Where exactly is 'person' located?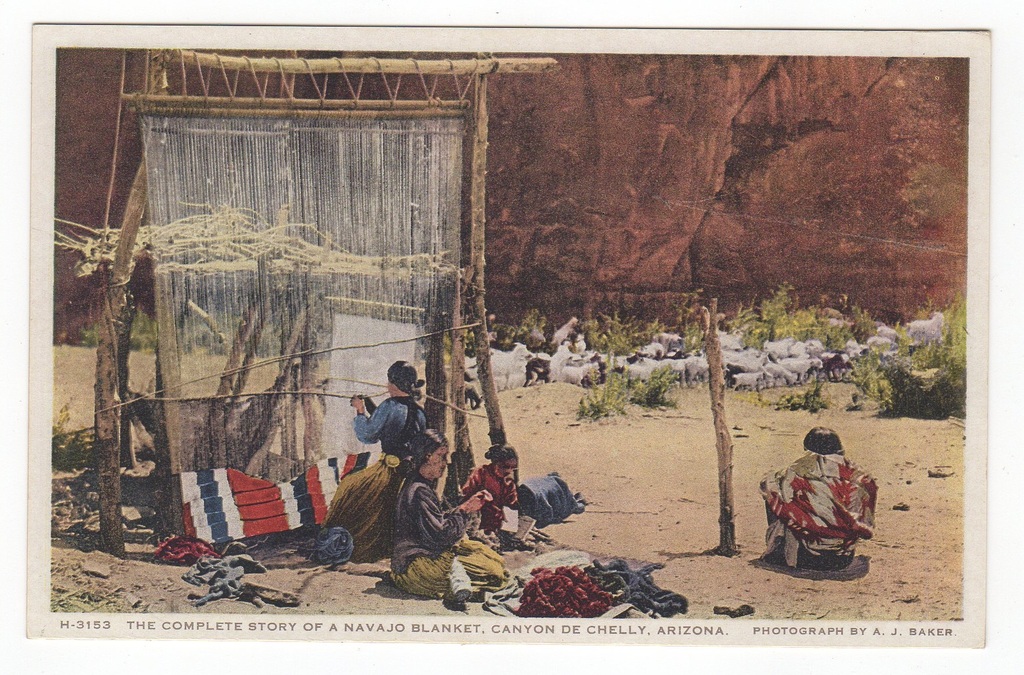
Its bounding box is [315,354,435,565].
